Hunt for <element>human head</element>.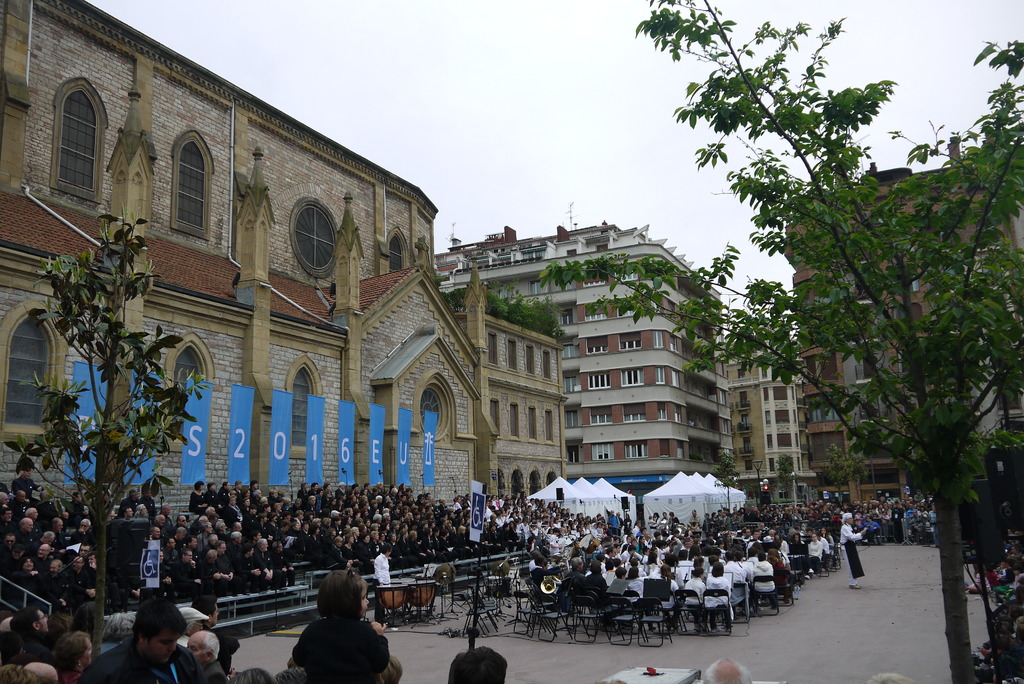
Hunted down at l=11, t=544, r=26, b=560.
